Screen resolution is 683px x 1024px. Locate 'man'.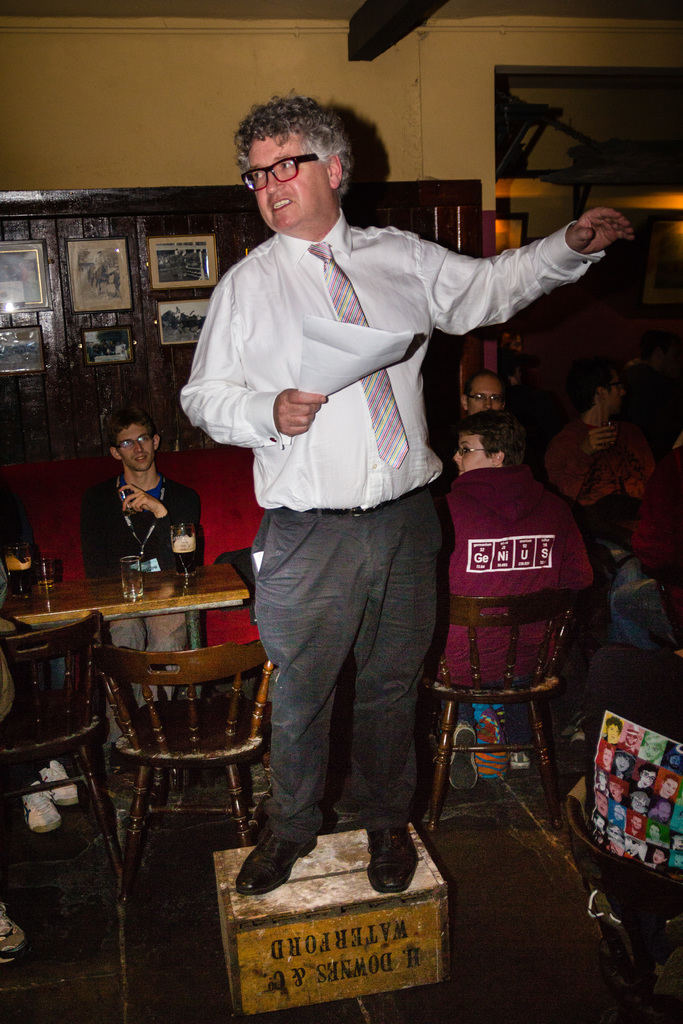
[x1=177, y1=134, x2=567, y2=906].
